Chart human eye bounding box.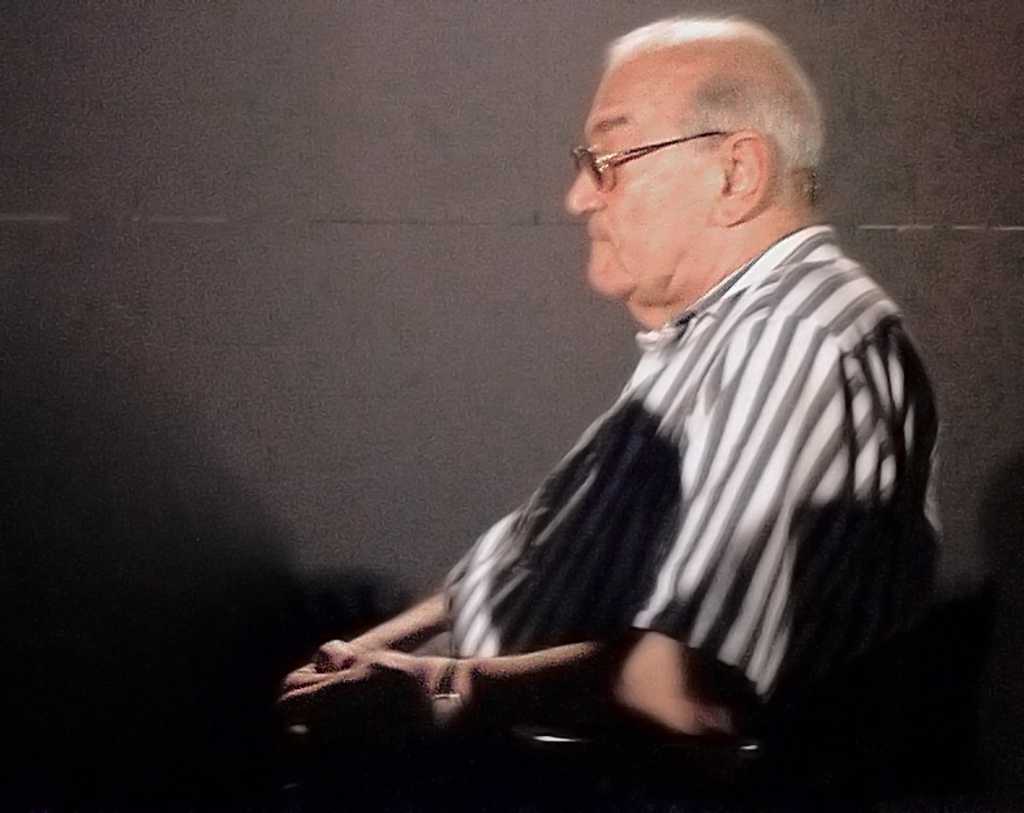
Charted: box=[591, 134, 624, 178].
